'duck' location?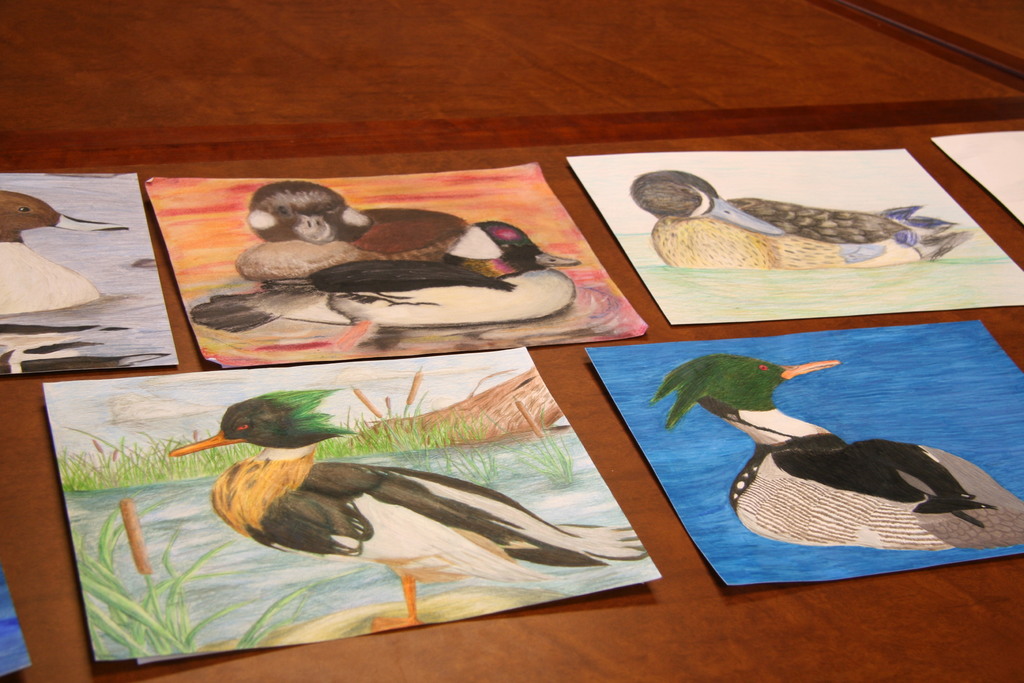
bbox(171, 385, 653, 636)
